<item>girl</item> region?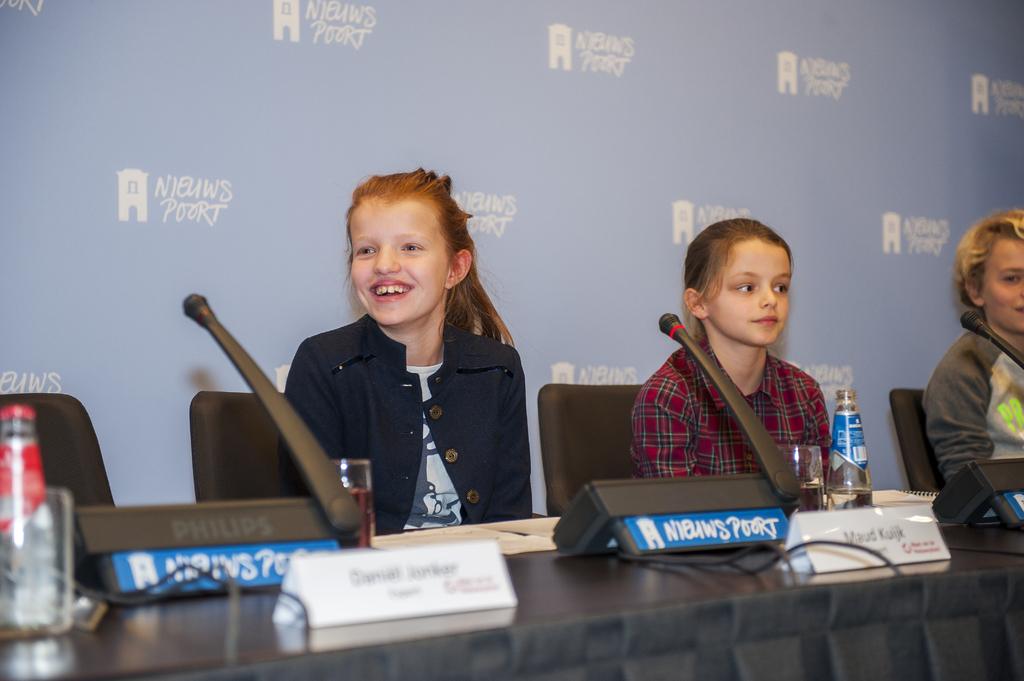
[911,205,1023,519]
